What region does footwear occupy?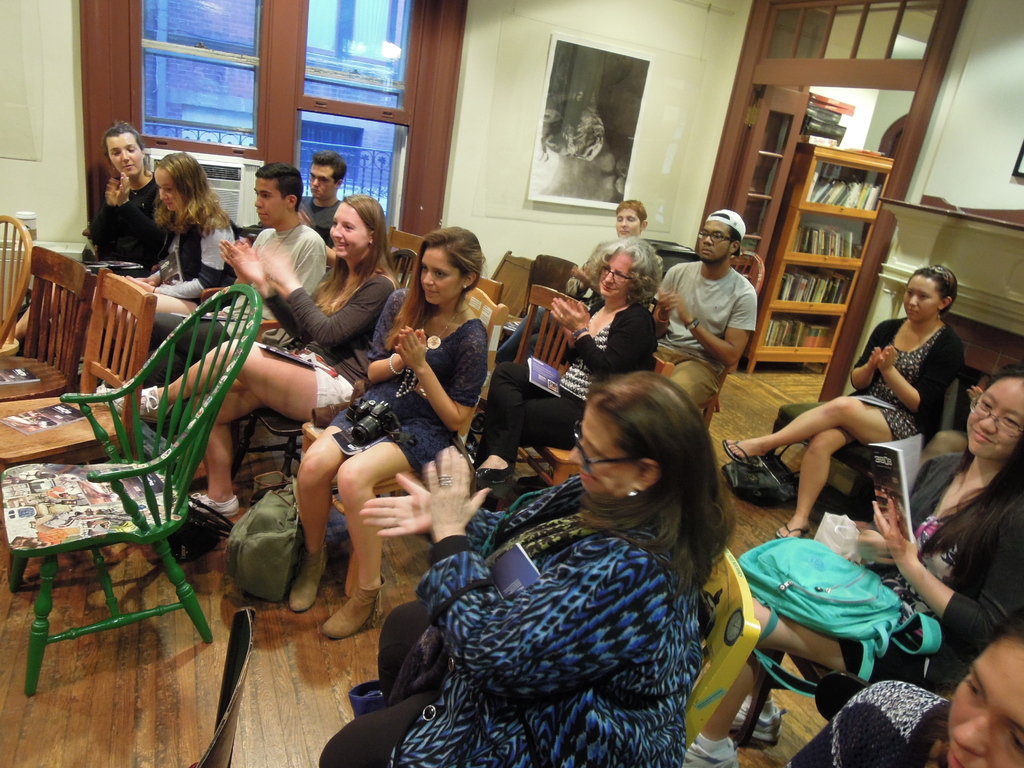
x1=772, y1=520, x2=812, y2=535.
